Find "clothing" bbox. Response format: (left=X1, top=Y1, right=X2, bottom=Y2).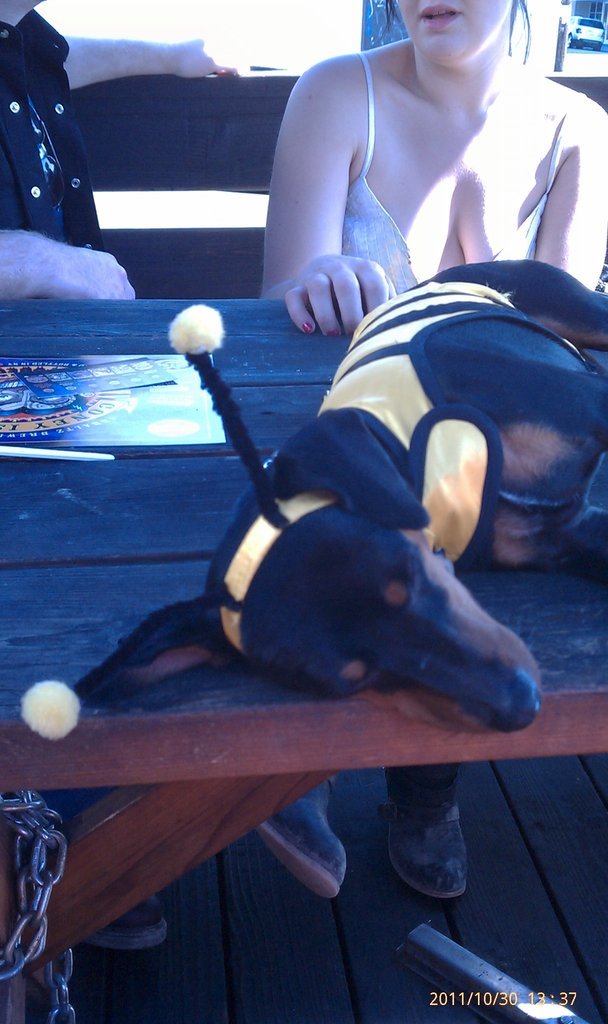
(left=0, top=0, right=104, bottom=261).
